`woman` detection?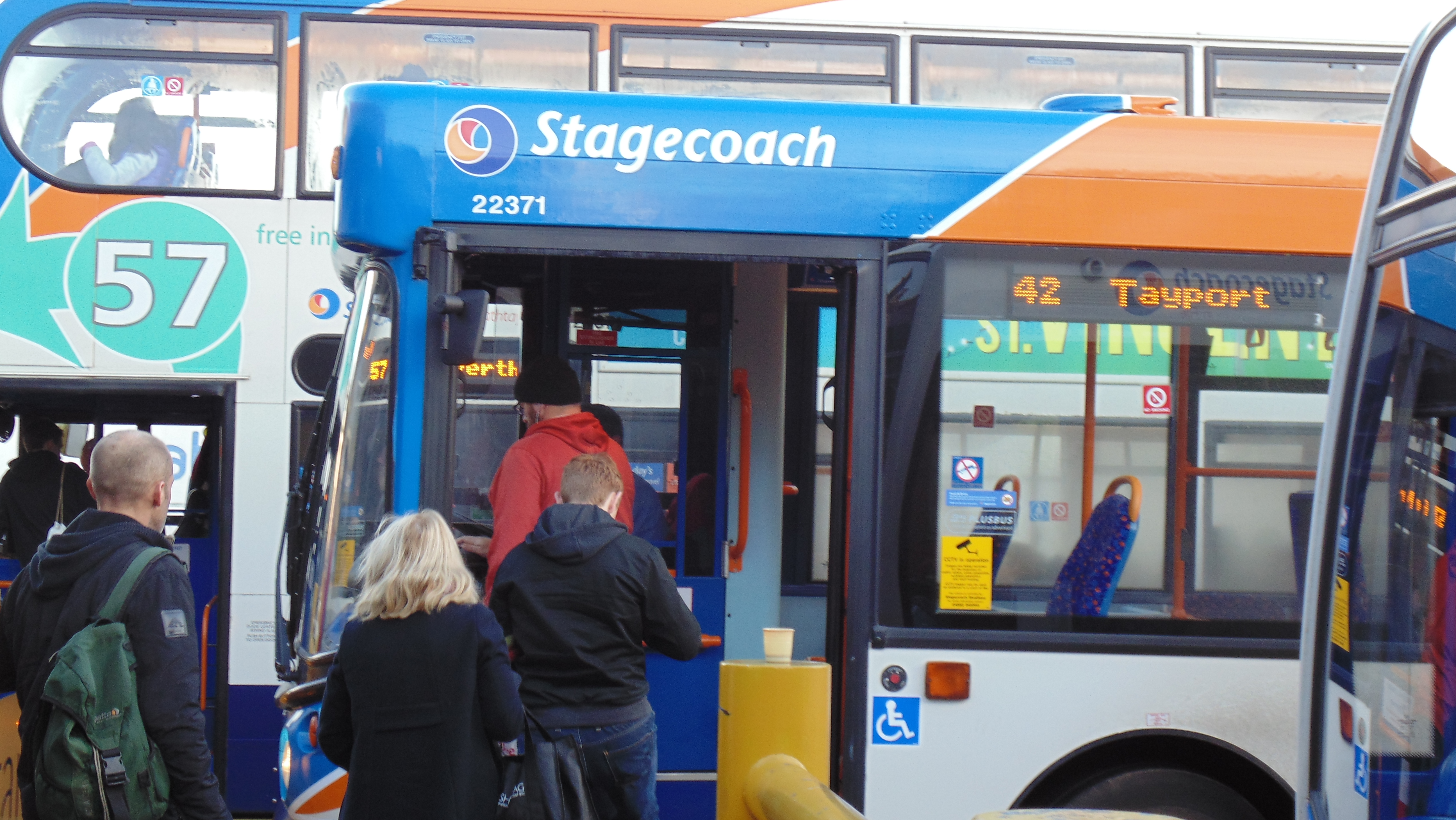
<box>90,142,148,230</box>
